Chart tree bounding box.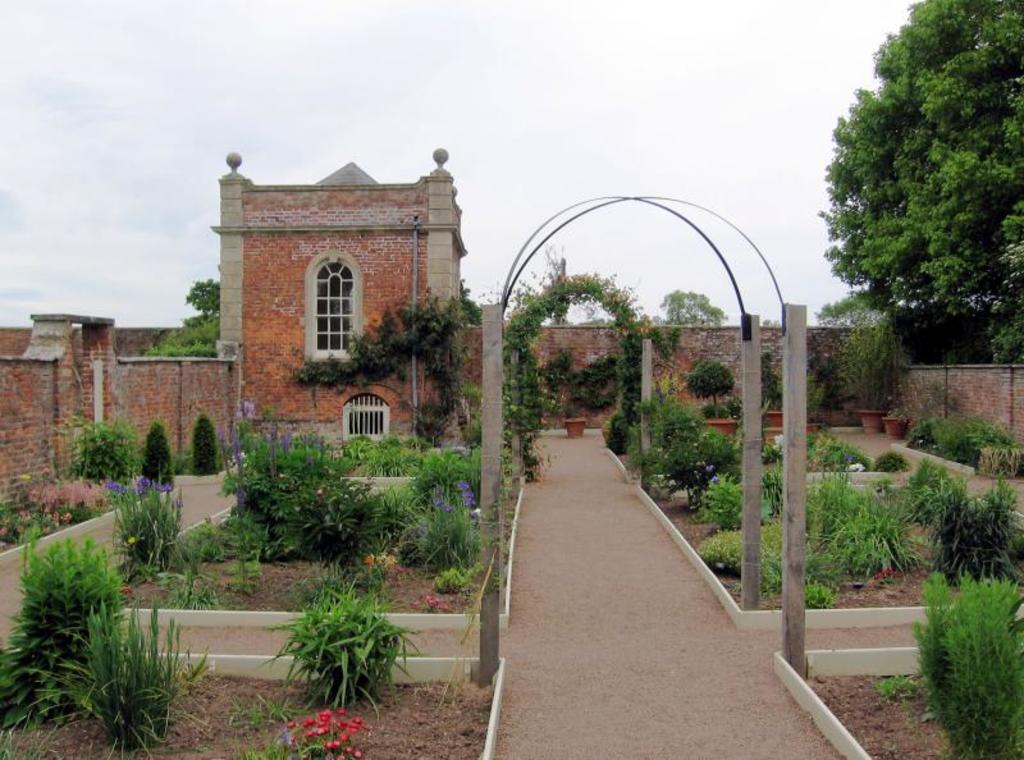
Charted: <box>73,413,131,485</box>.
